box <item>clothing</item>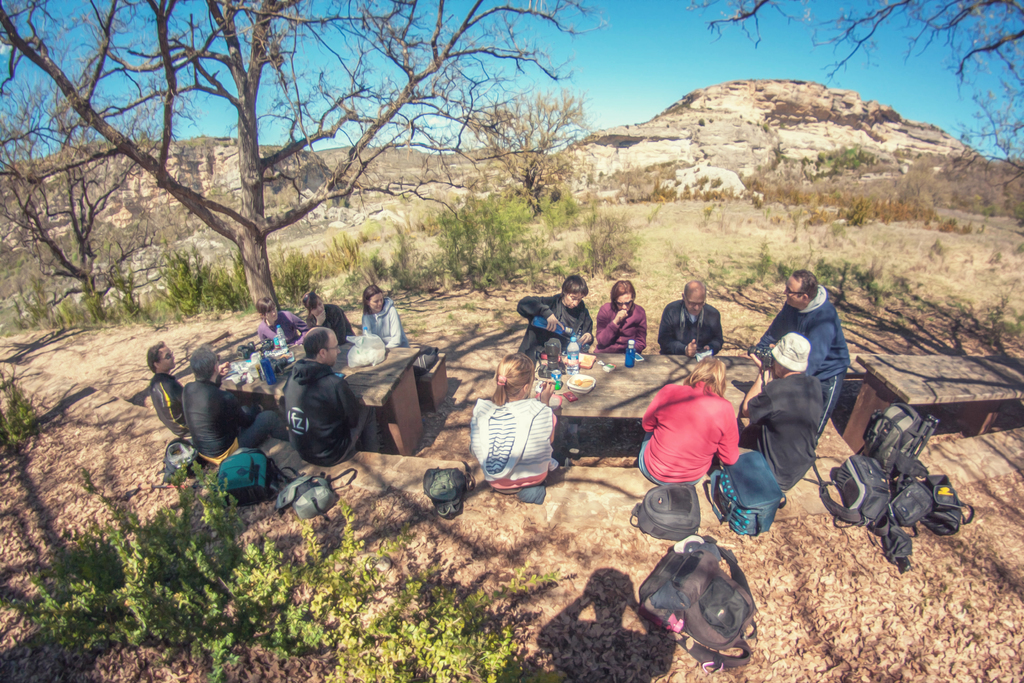
box(756, 284, 852, 438)
